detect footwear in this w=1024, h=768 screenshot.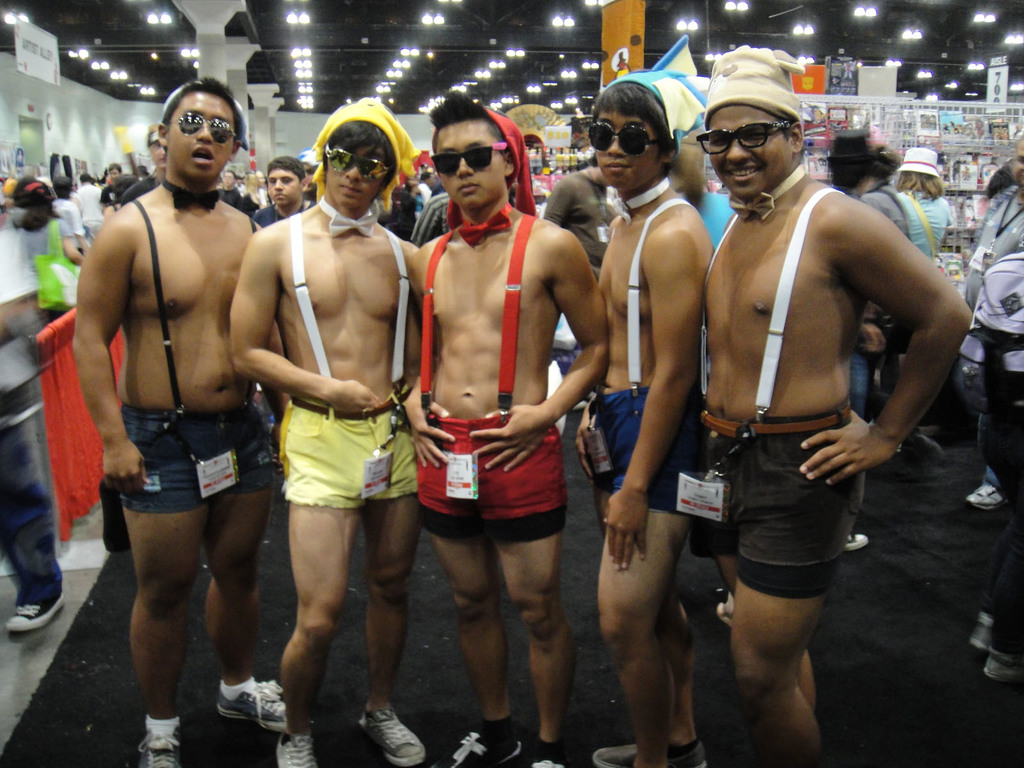
Detection: 518 757 564 767.
